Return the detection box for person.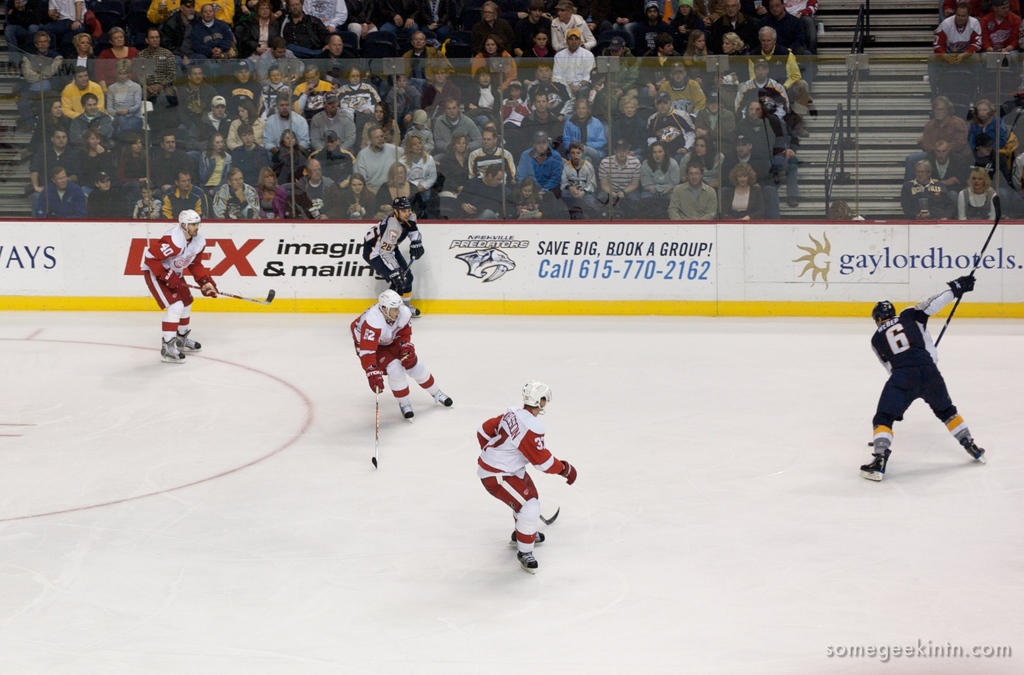
31, 130, 73, 191.
